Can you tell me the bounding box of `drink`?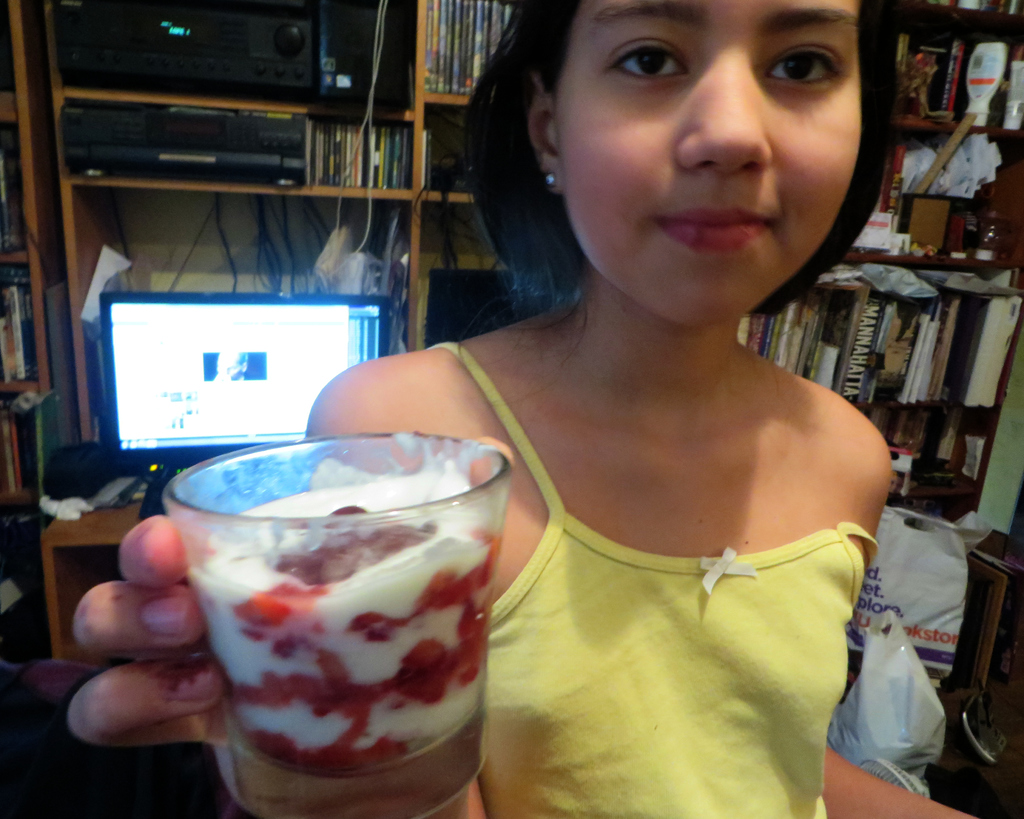
box=[149, 431, 501, 806].
